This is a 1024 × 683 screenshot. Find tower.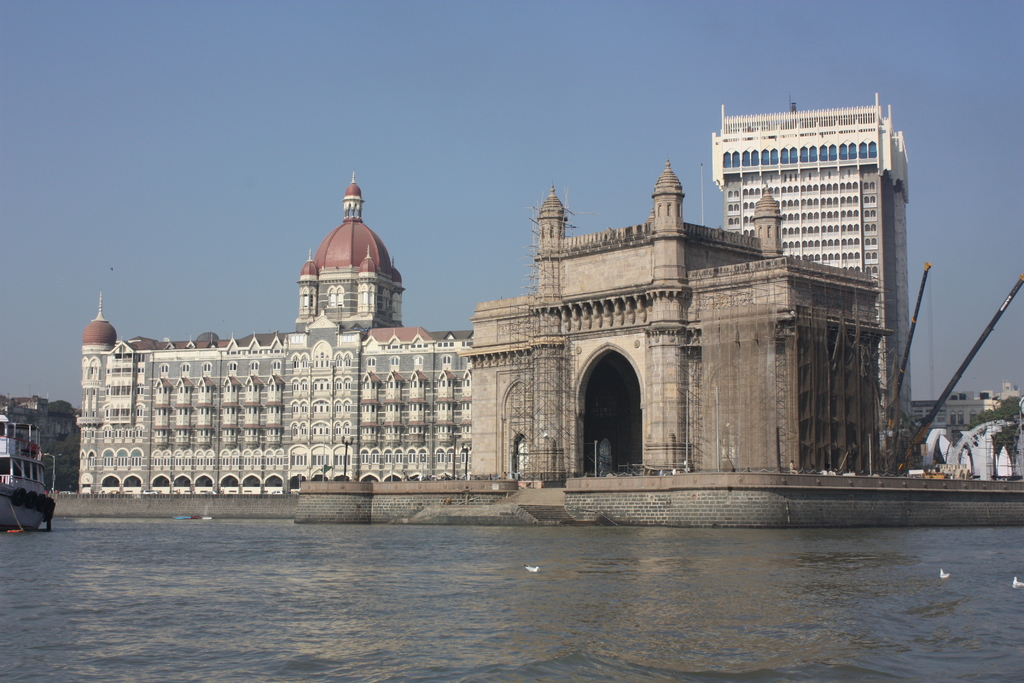
Bounding box: left=646, top=167, right=684, bottom=289.
